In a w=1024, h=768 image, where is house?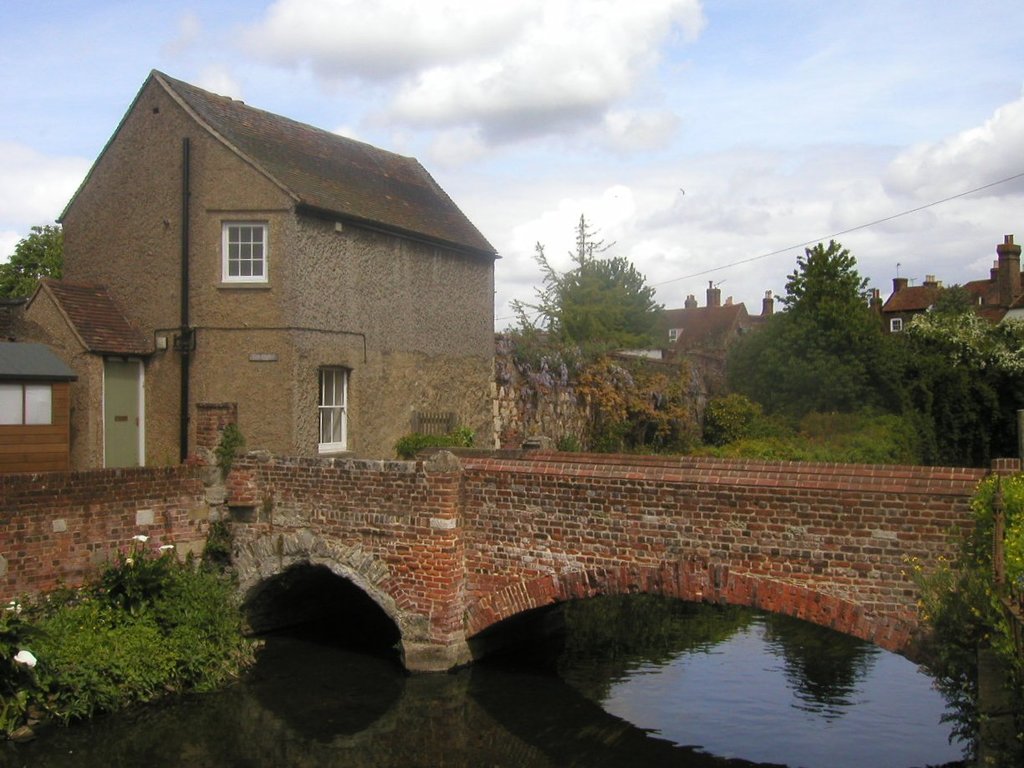
{"x1": 0, "y1": 69, "x2": 497, "y2": 473}.
